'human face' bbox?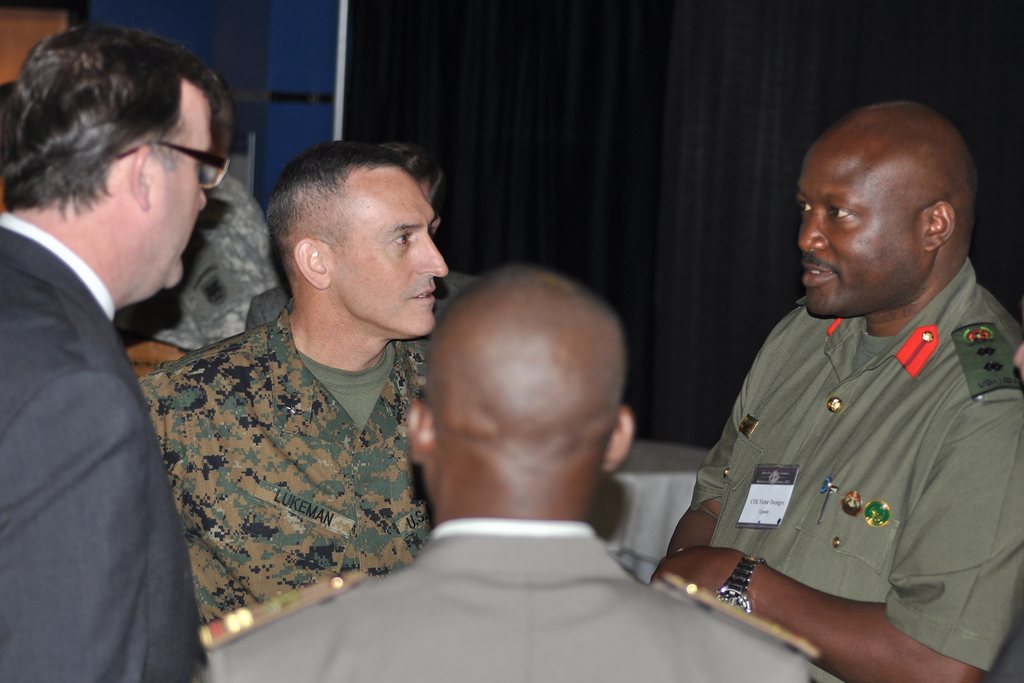
BBox(154, 86, 205, 283)
